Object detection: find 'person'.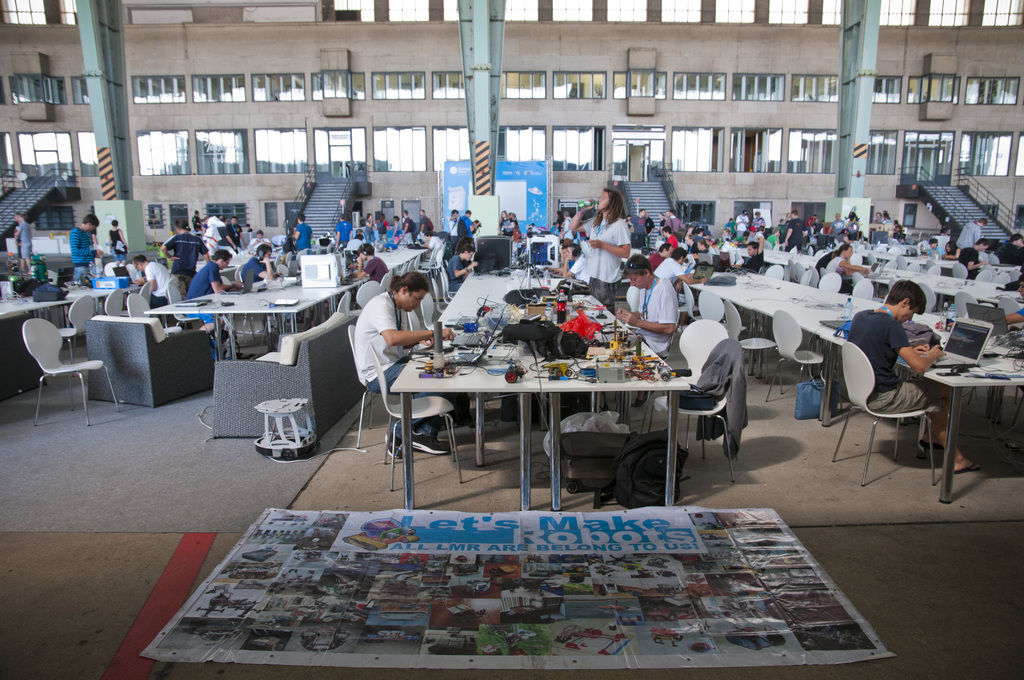
{"left": 941, "top": 244, "right": 957, "bottom": 259}.
